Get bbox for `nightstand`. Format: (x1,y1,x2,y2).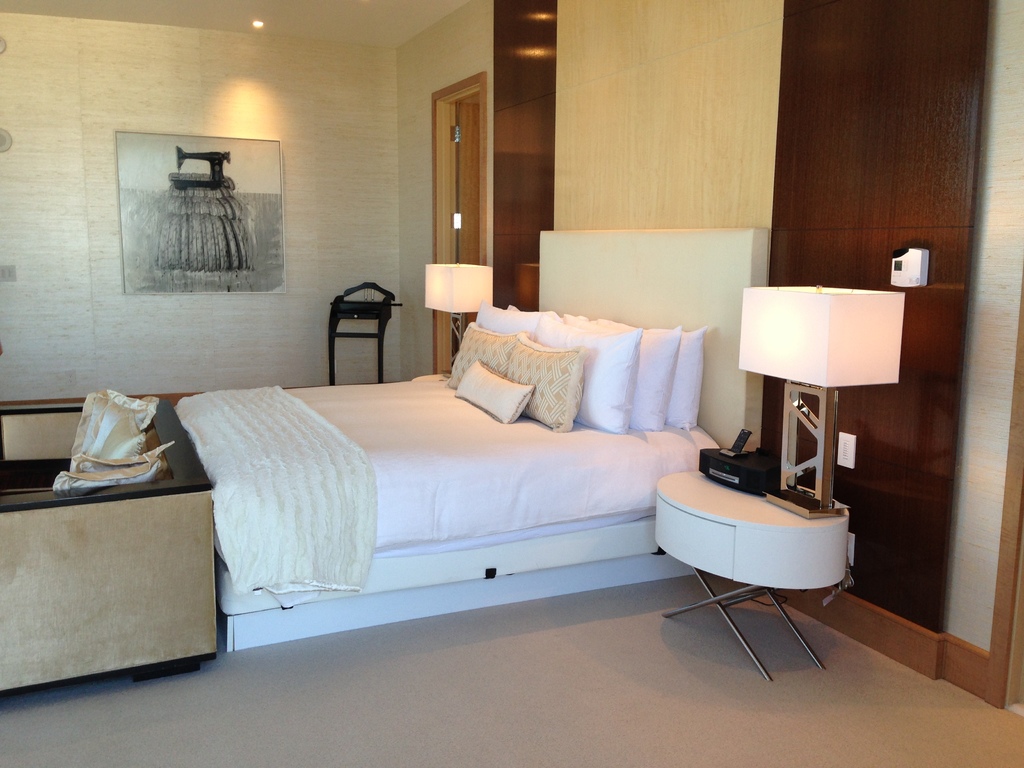
(309,285,399,372).
